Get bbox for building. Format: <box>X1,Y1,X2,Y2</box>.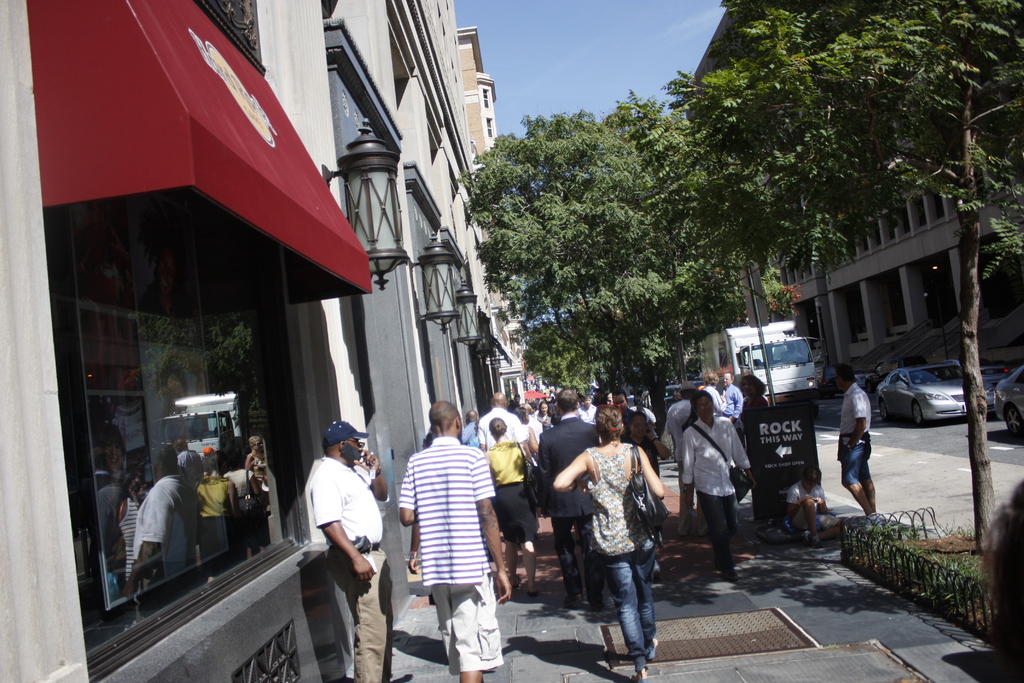
<box>701,164,1023,379</box>.
